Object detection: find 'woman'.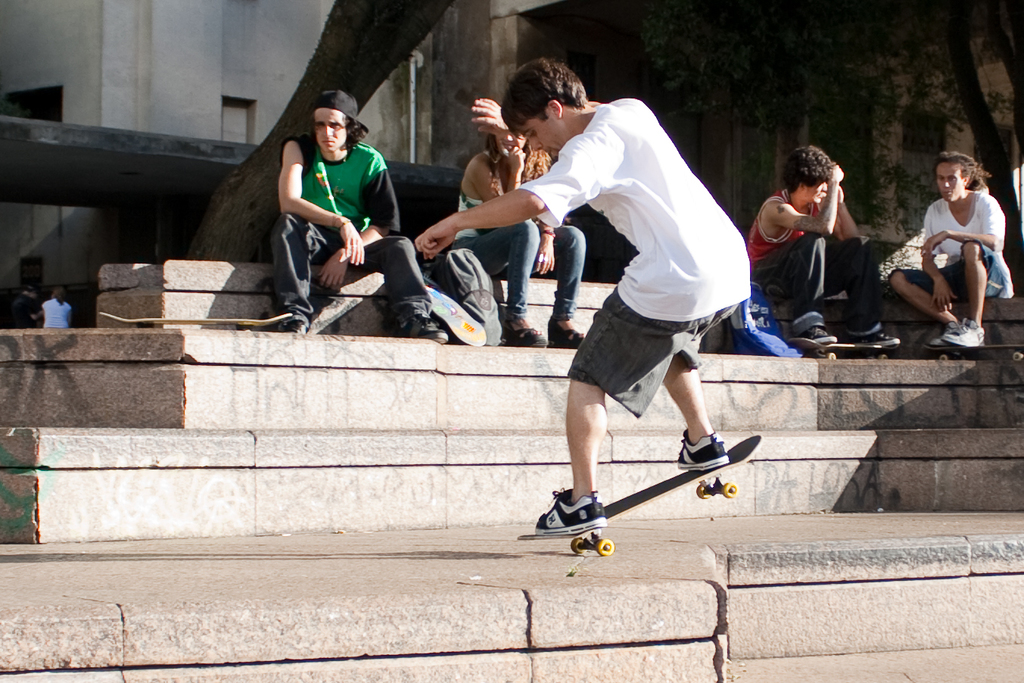
left=448, top=123, right=593, bottom=356.
